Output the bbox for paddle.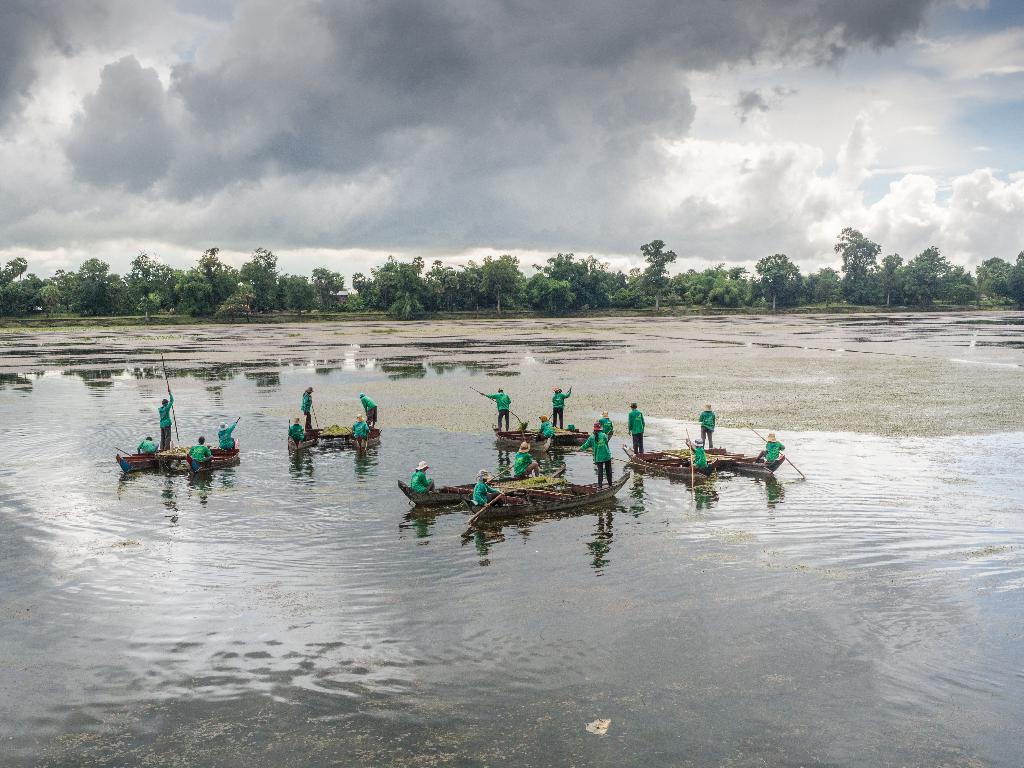
[x1=159, y1=352, x2=178, y2=440].
